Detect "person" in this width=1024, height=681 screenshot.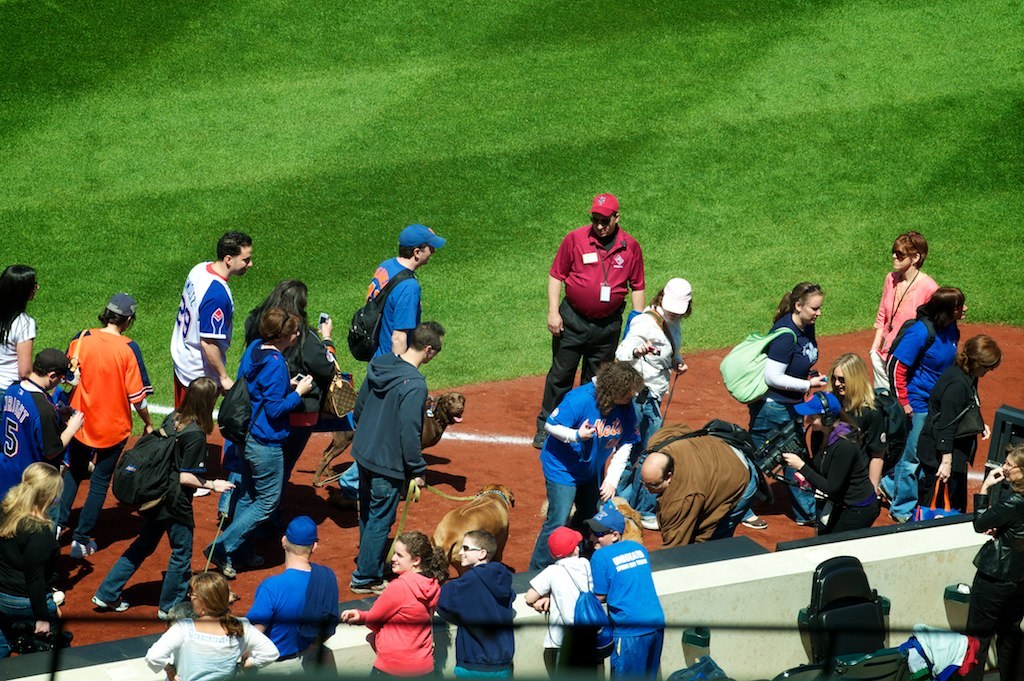
Detection: select_region(199, 308, 313, 578).
